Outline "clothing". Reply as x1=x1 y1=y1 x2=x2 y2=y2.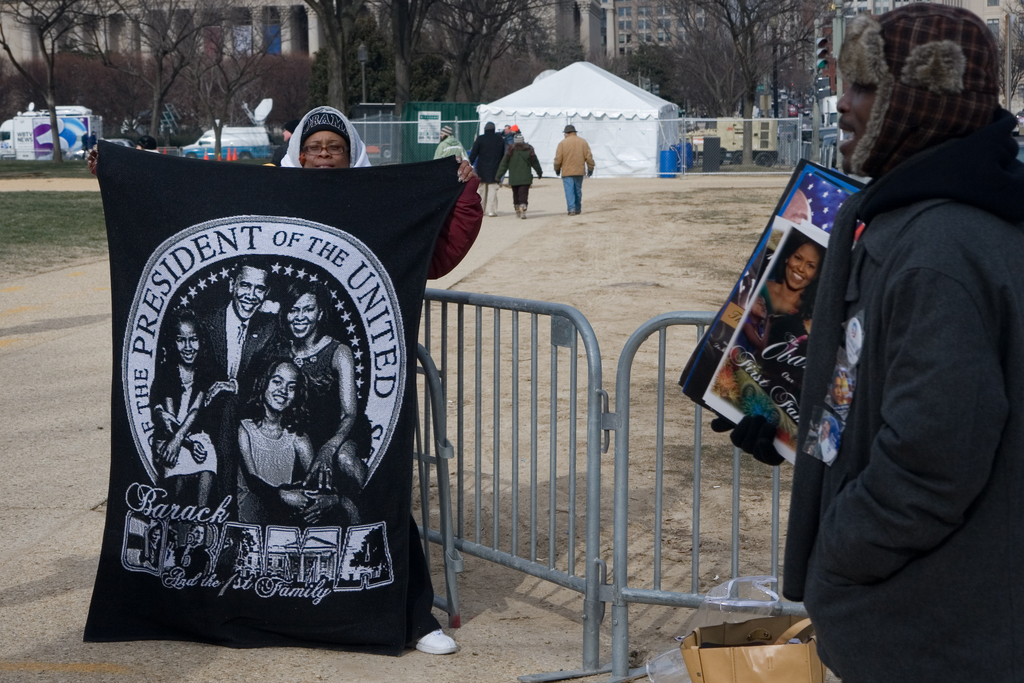
x1=431 y1=139 x2=467 y2=161.
